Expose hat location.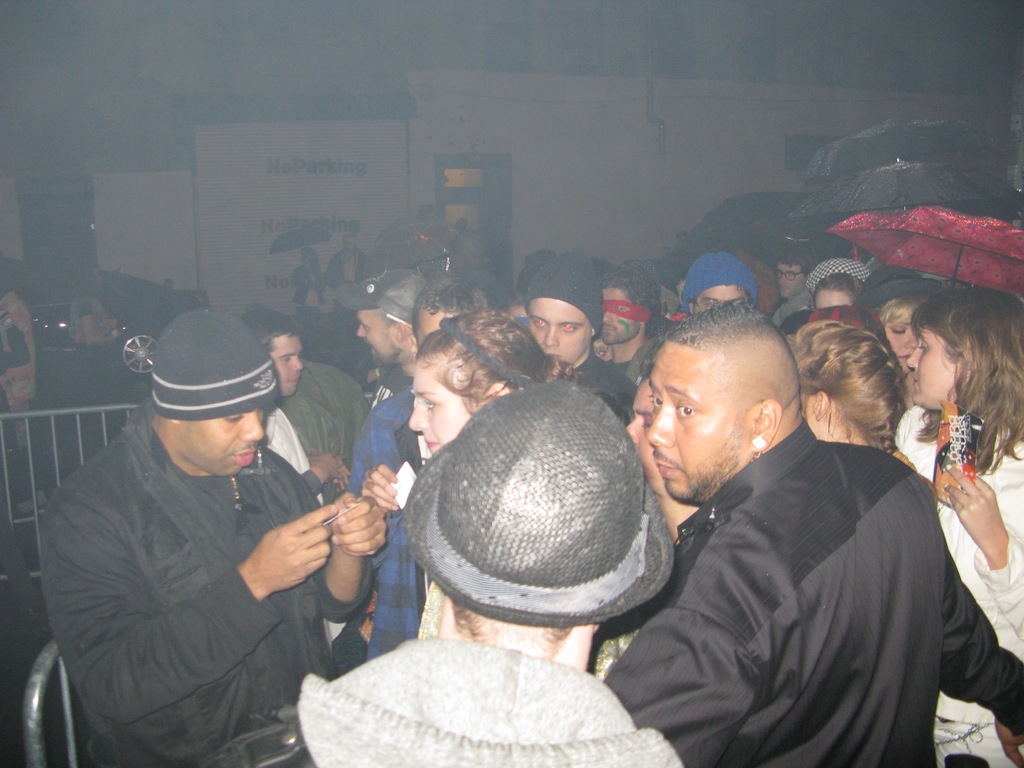
Exposed at 400/379/676/626.
